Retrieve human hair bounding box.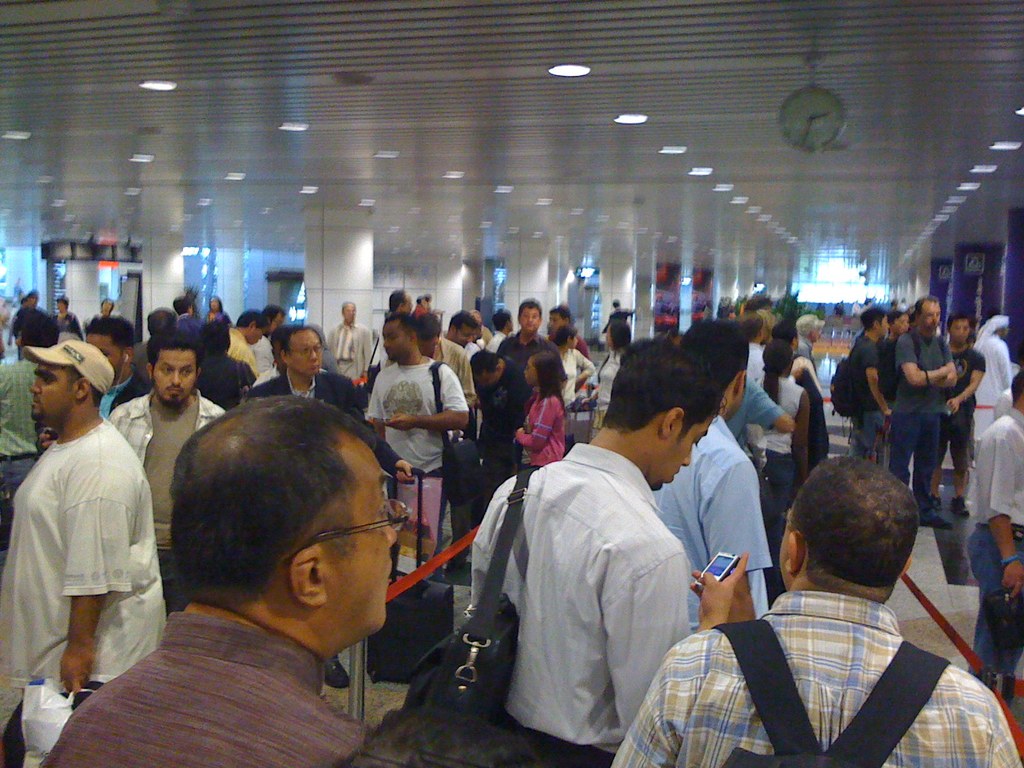
Bounding box: locate(947, 312, 972, 330).
